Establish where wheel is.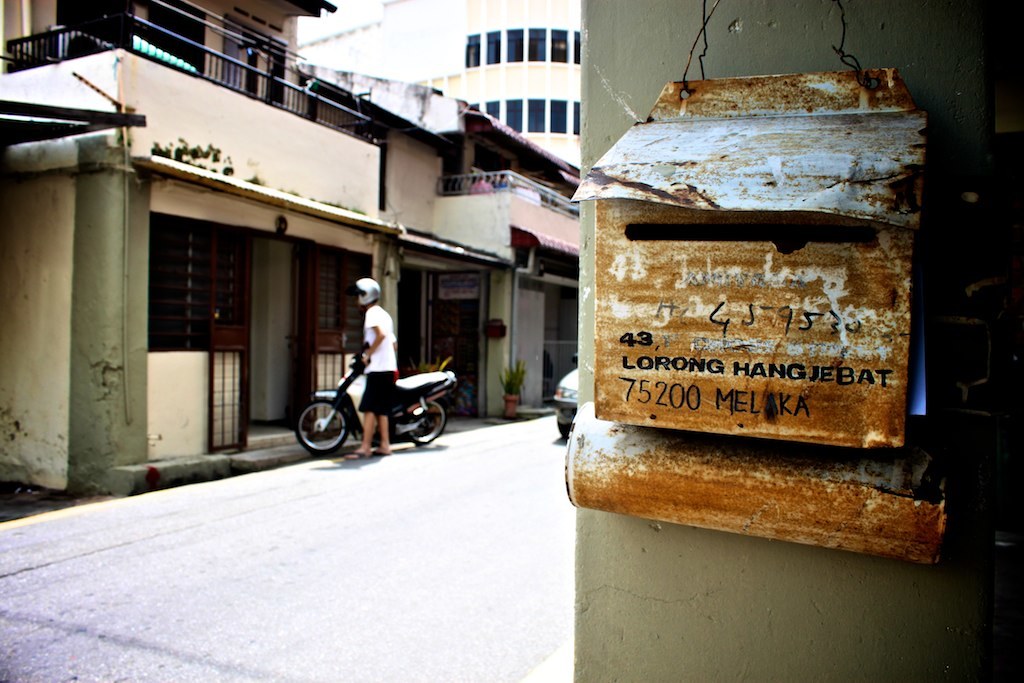
Established at <bbox>408, 394, 450, 447</bbox>.
